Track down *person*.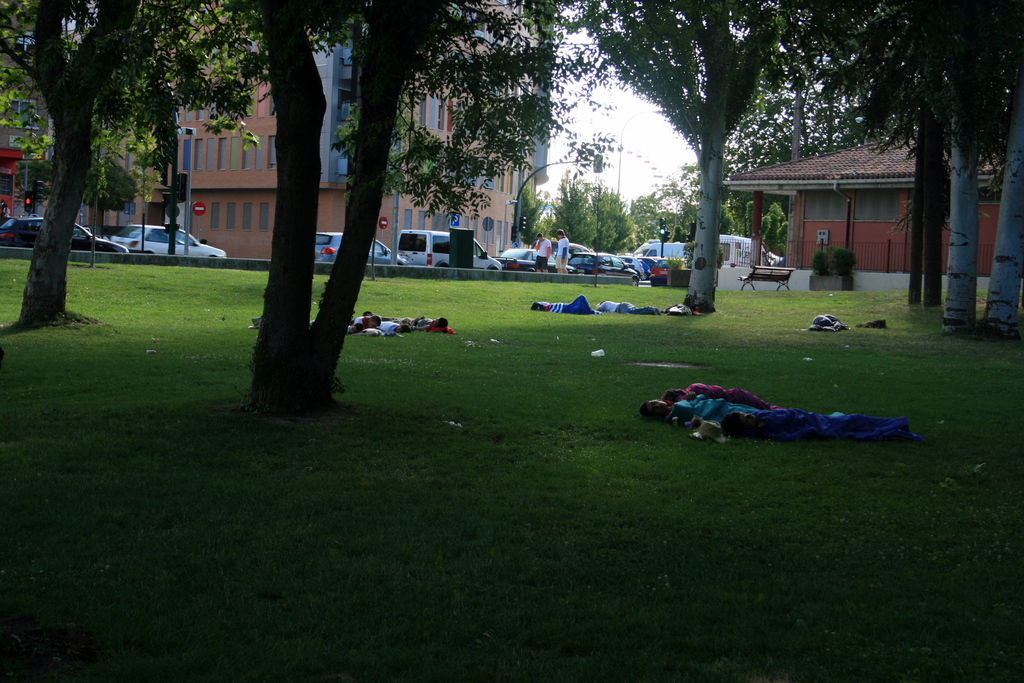
Tracked to bbox=(646, 401, 917, 440).
